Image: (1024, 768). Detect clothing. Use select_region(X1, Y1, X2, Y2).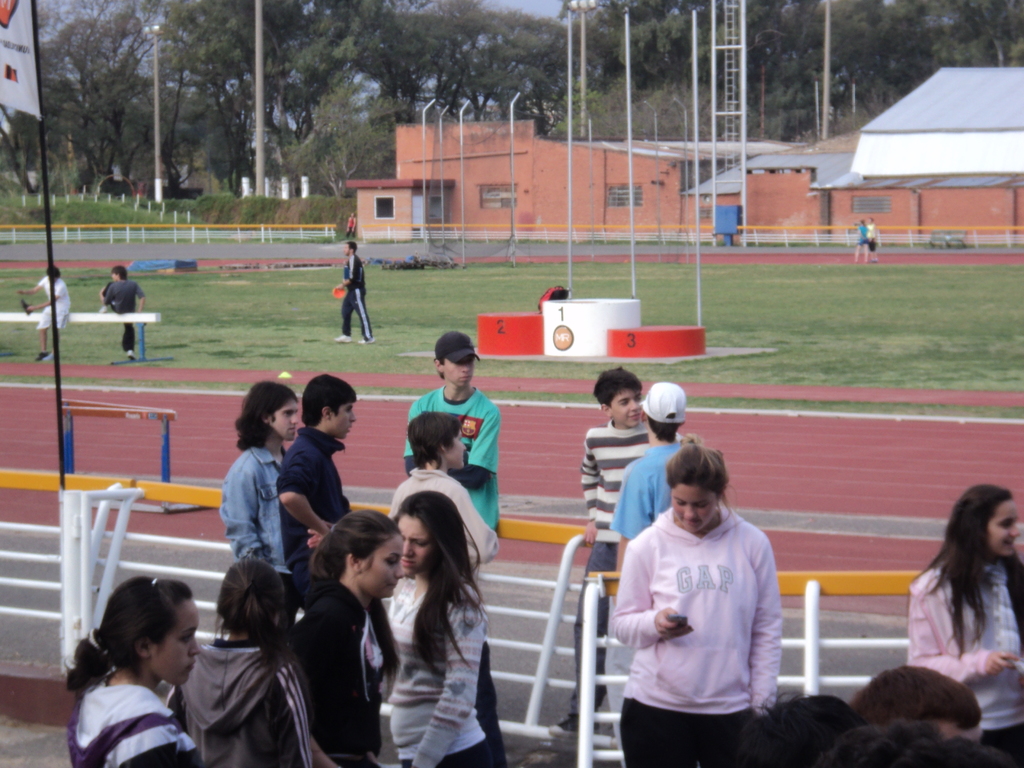
select_region(345, 216, 356, 238).
